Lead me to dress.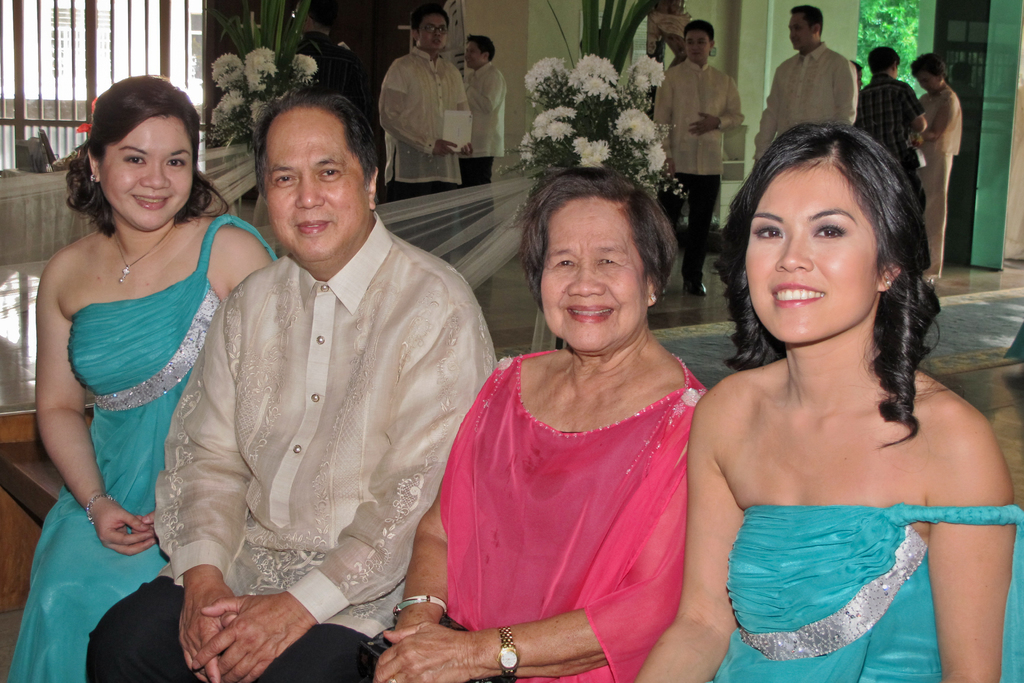
Lead to <bbox>708, 504, 1023, 682</bbox>.
